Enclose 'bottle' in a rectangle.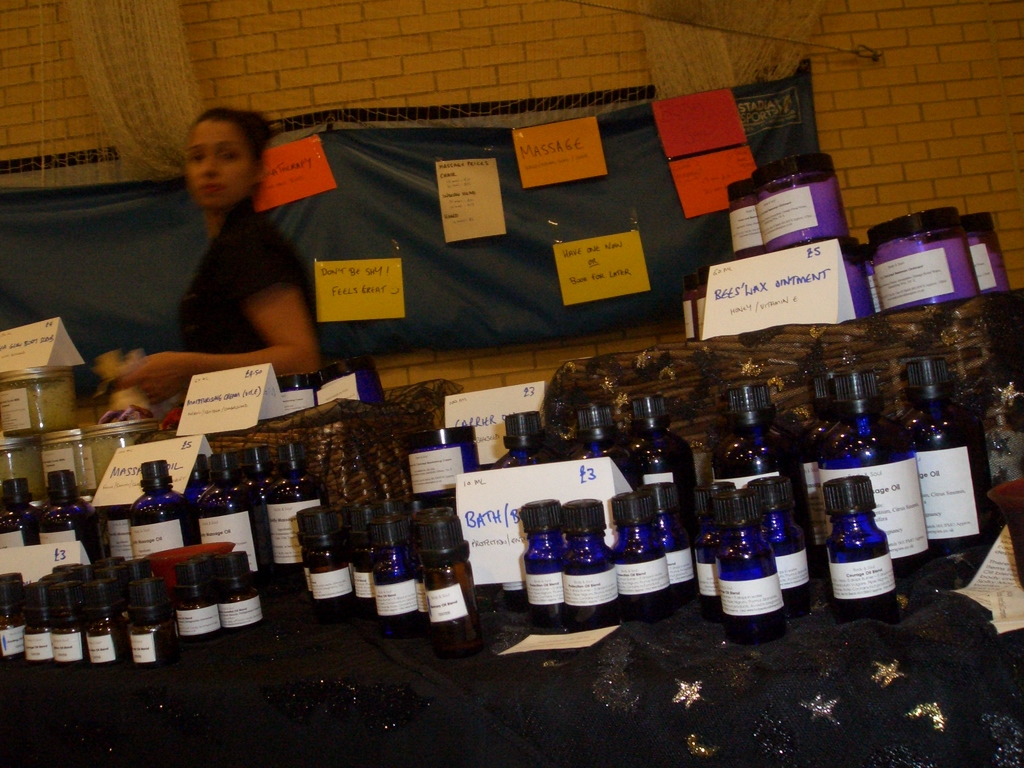
[428,509,480,653].
